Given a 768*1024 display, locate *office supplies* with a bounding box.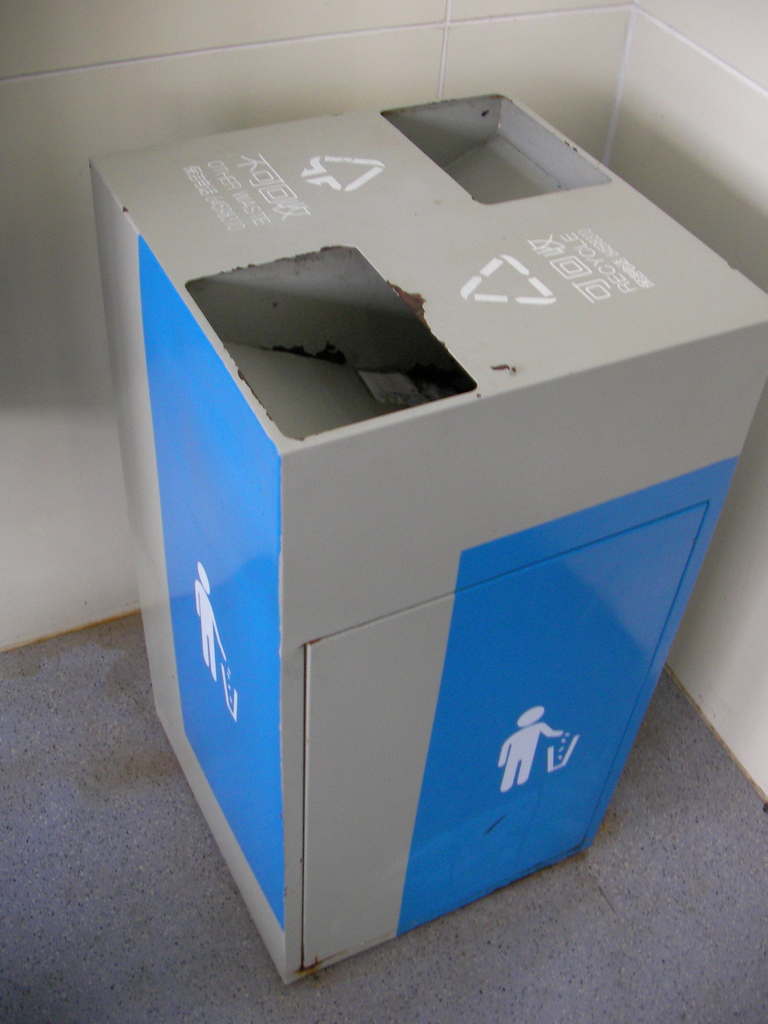
Located: box=[97, 75, 764, 966].
